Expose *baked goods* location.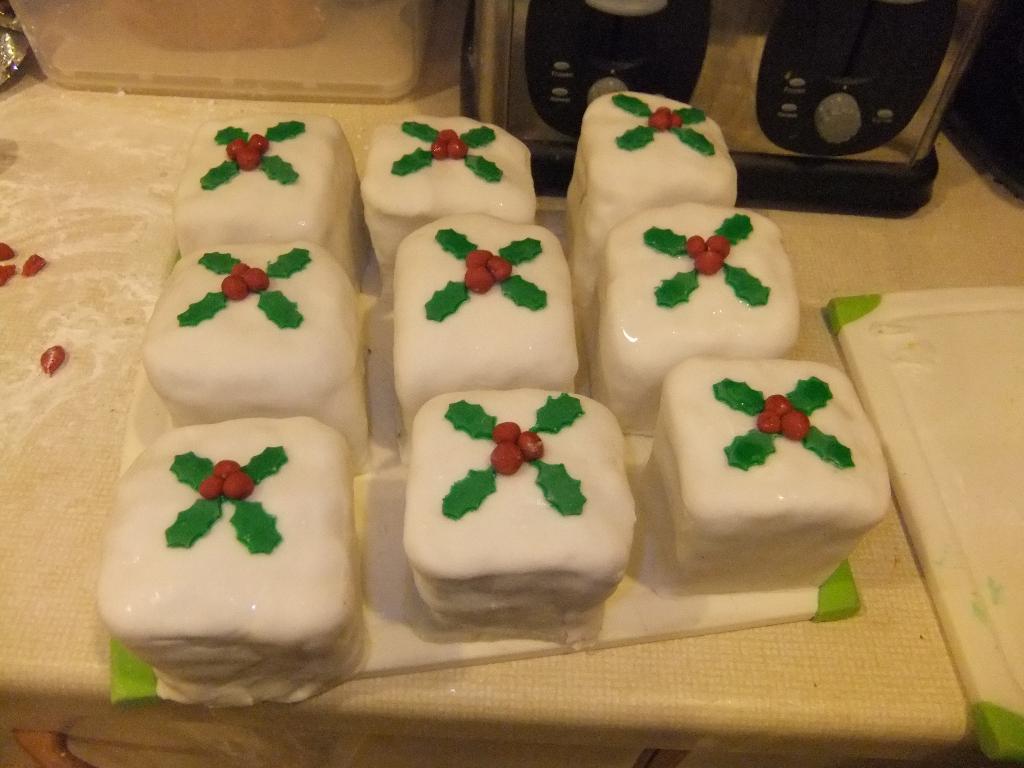
Exposed at x1=388, y1=202, x2=586, y2=431.
